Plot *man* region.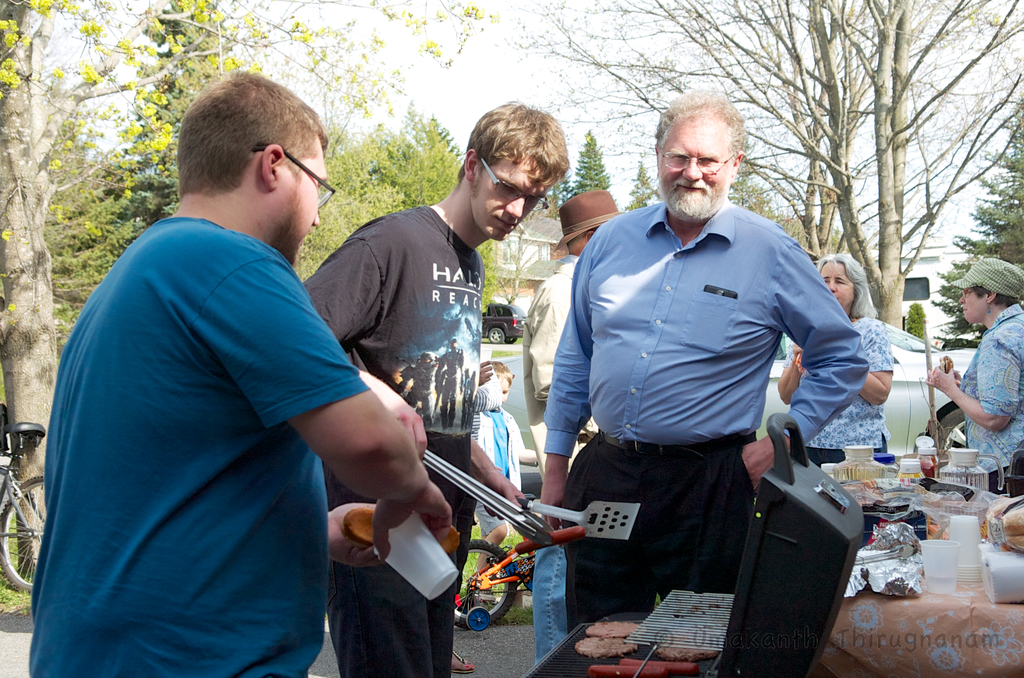
Plotted at BBox(527, 188, 621, 483).
